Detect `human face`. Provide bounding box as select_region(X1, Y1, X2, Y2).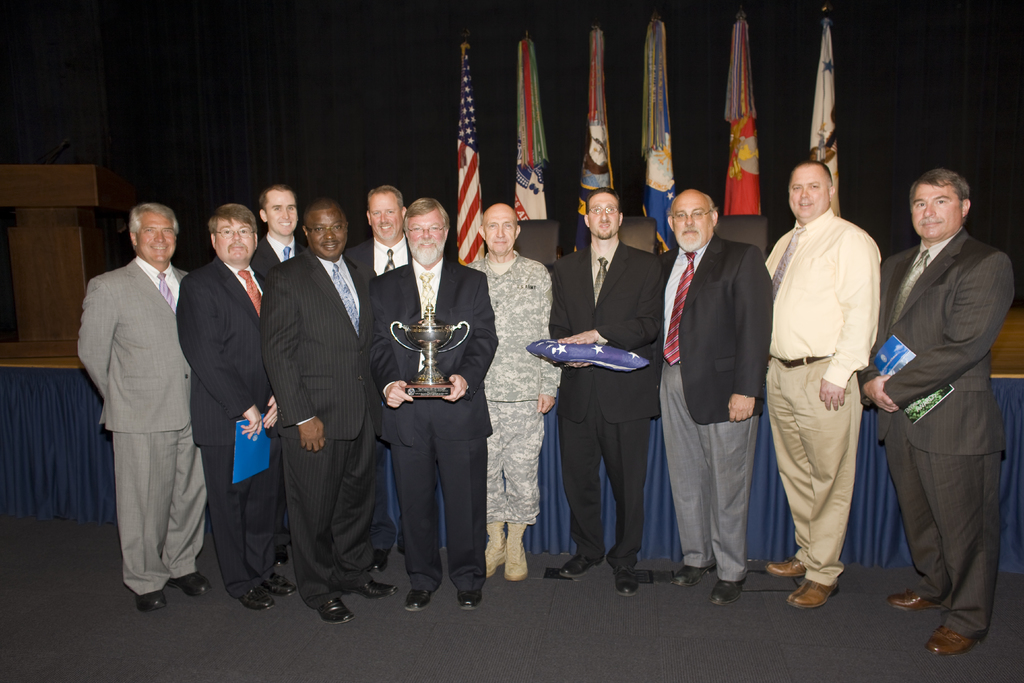
select_region(483, 199, 511, 259).
